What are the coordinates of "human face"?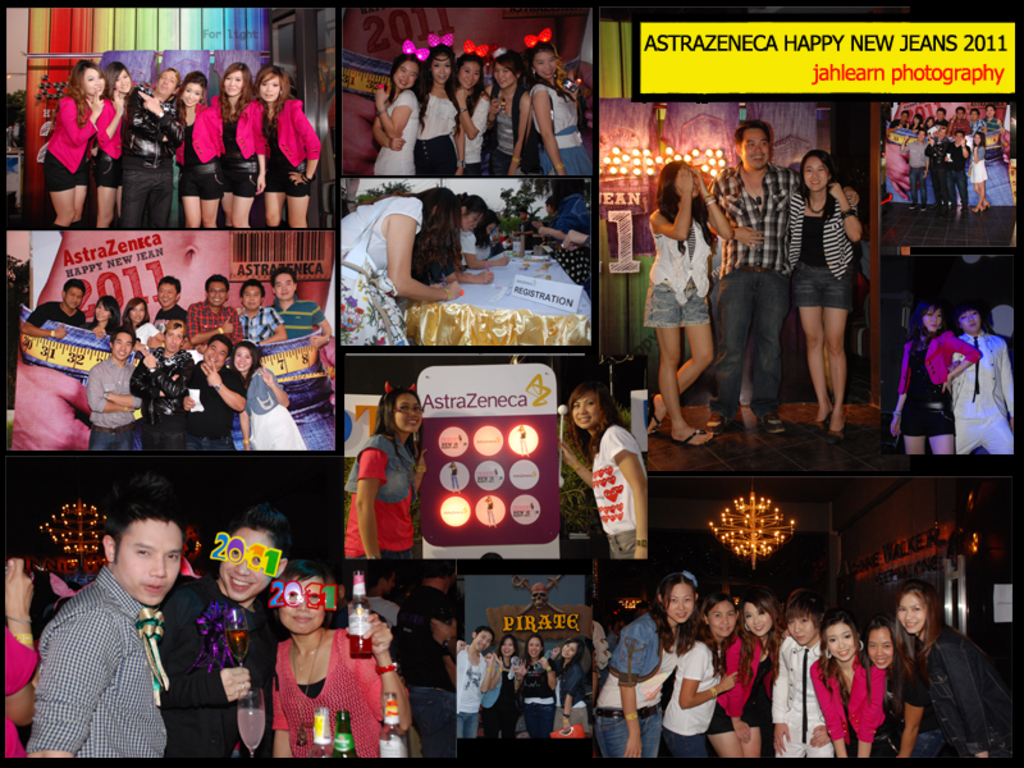
left=786, top=614, right=819, bottom=646.
